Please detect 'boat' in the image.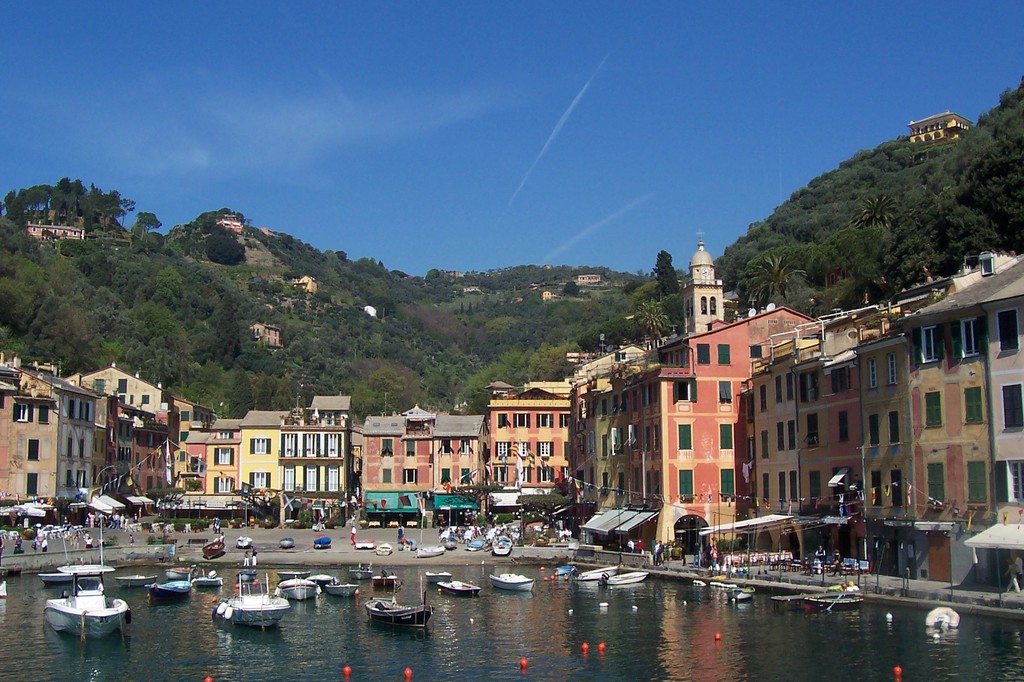
rect(377, 541, 391, 557).
